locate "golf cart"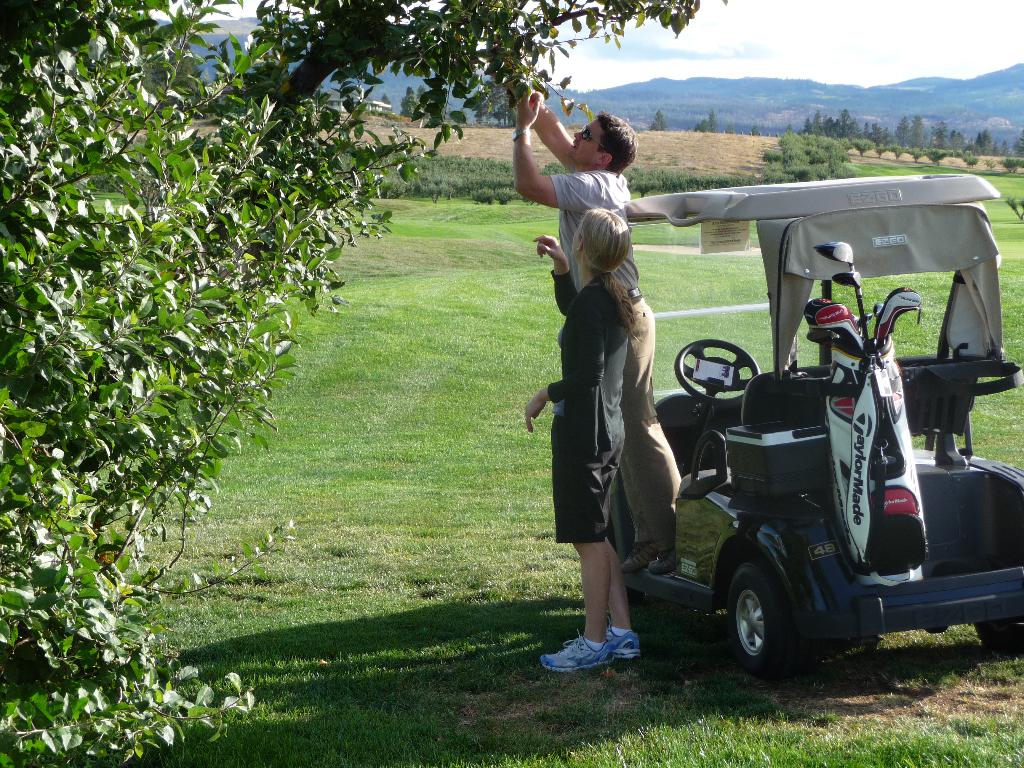
region(607, 172, 1023, 678)
